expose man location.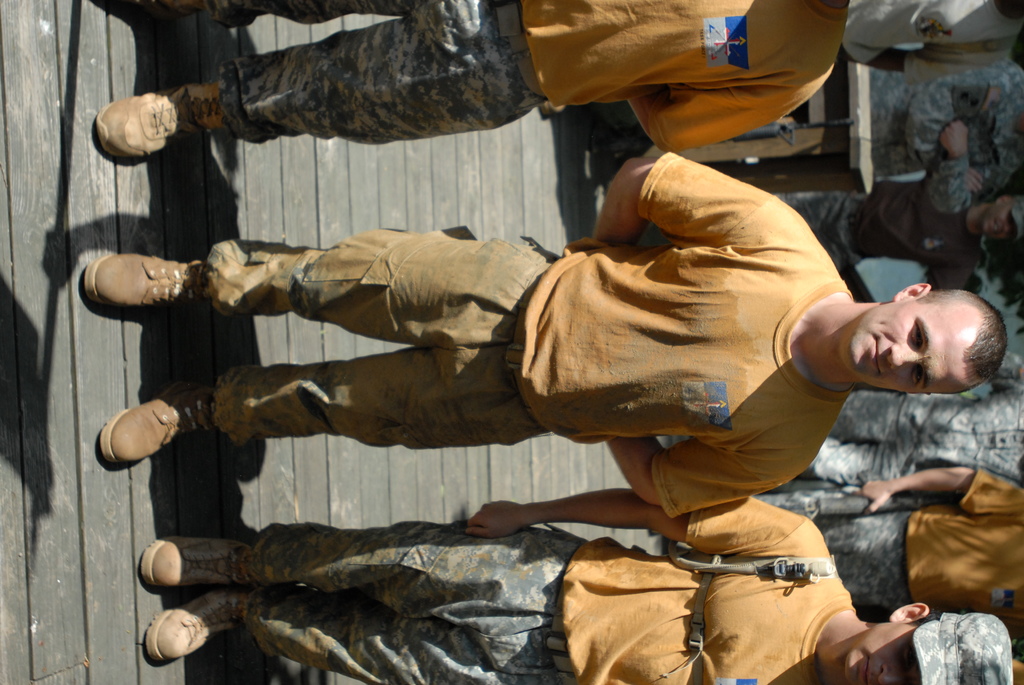
Exposed at x1=792, y1=187, x2=1023, y2=292.
